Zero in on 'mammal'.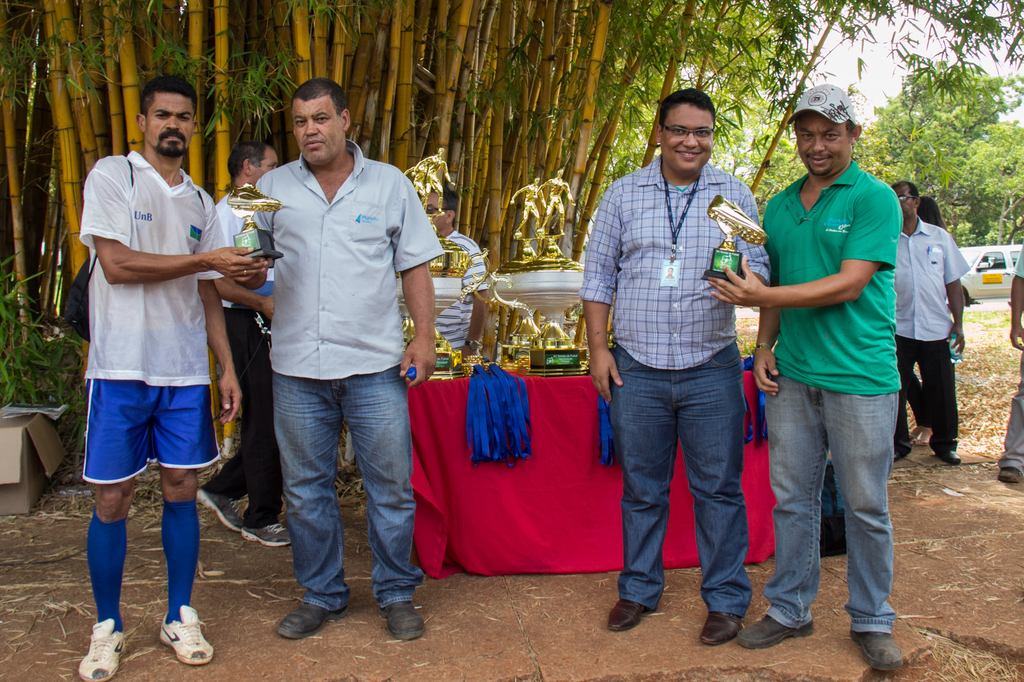
Zeroed in: region(63, 88, 253, 647).
